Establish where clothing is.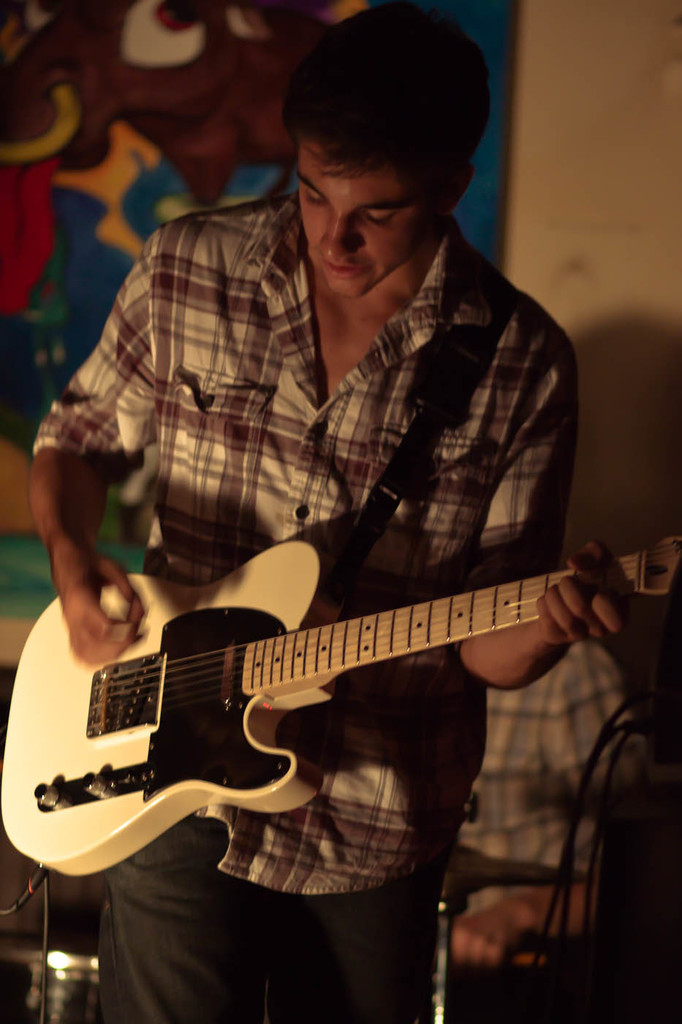
Established at 72 202 602 941.
